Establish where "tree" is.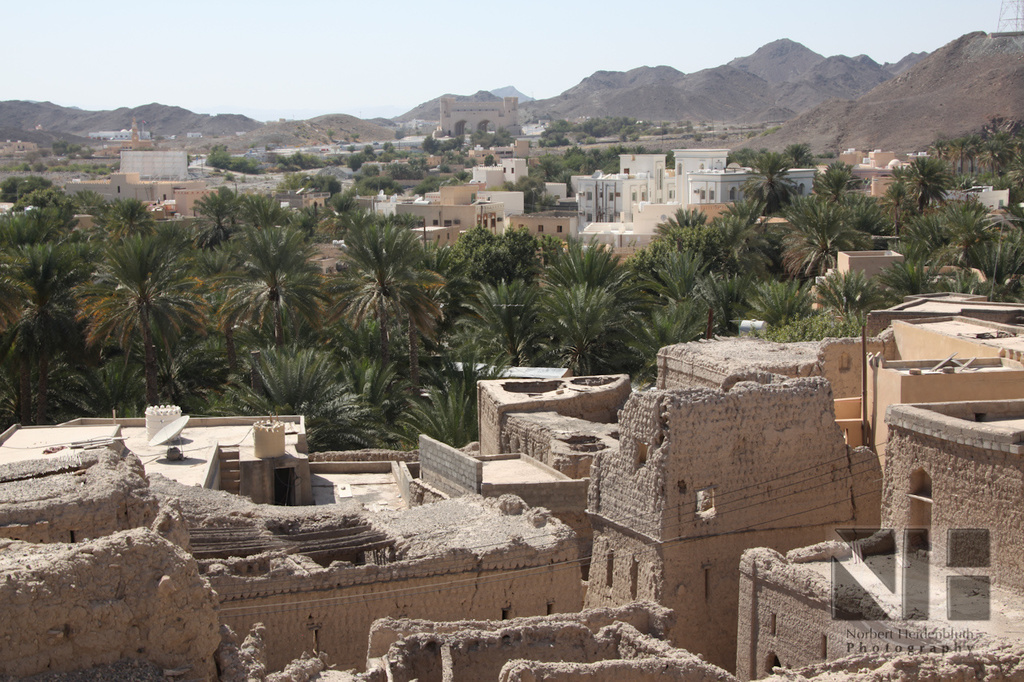
Established at select_region(973, 189, 1023, 295).
